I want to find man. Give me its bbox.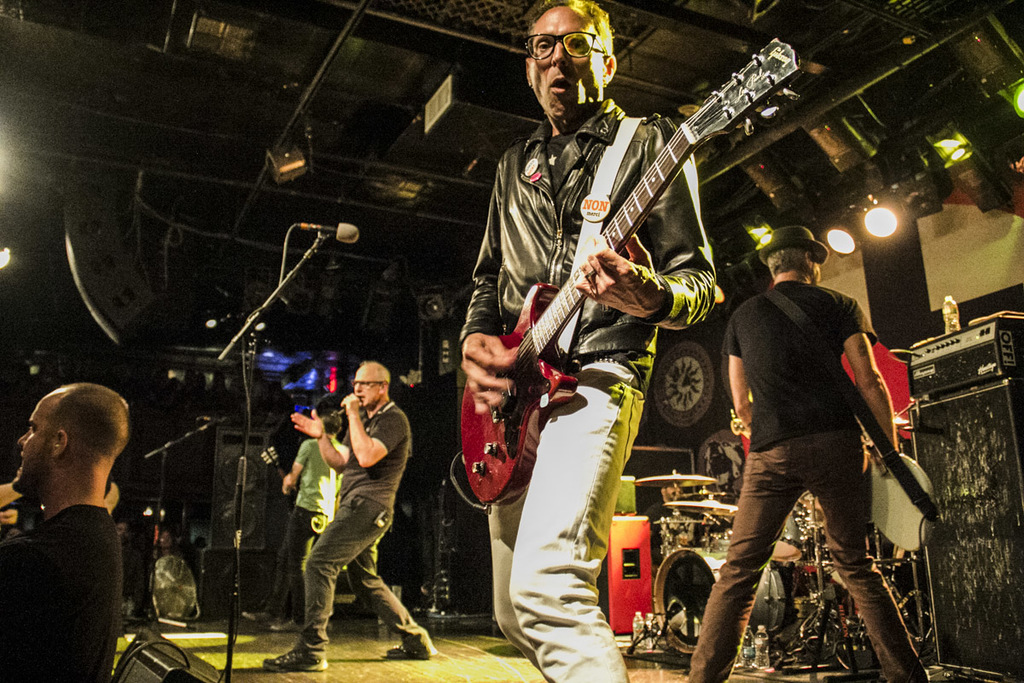
{"left": 688, "top": 225, "right": 928, "bottom": 682}.
